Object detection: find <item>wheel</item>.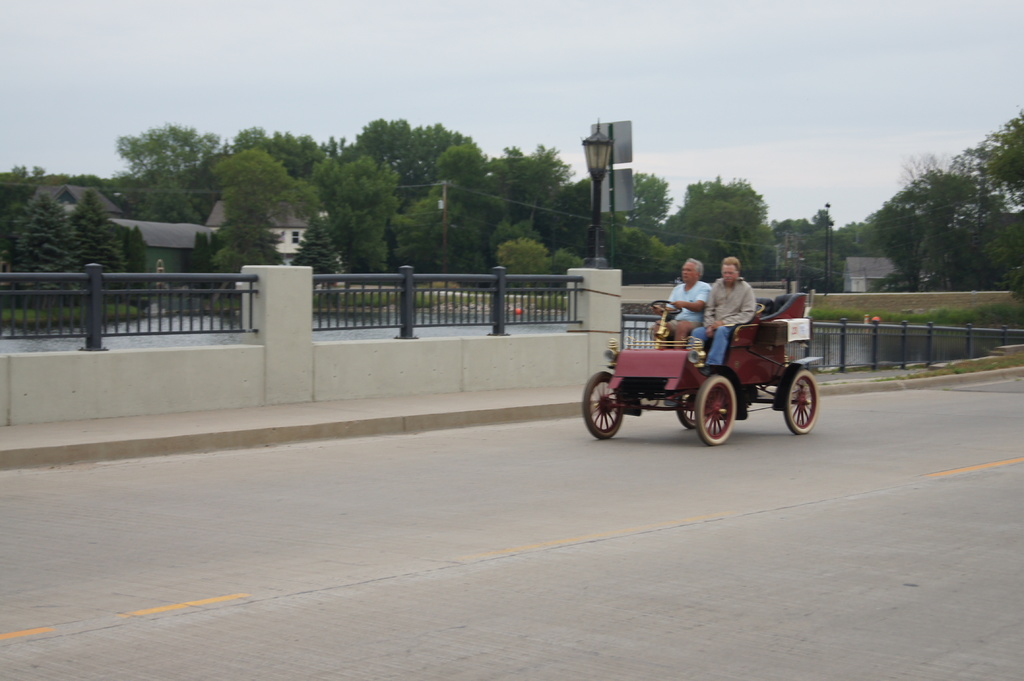
crop(577, 377, 628, 440).
